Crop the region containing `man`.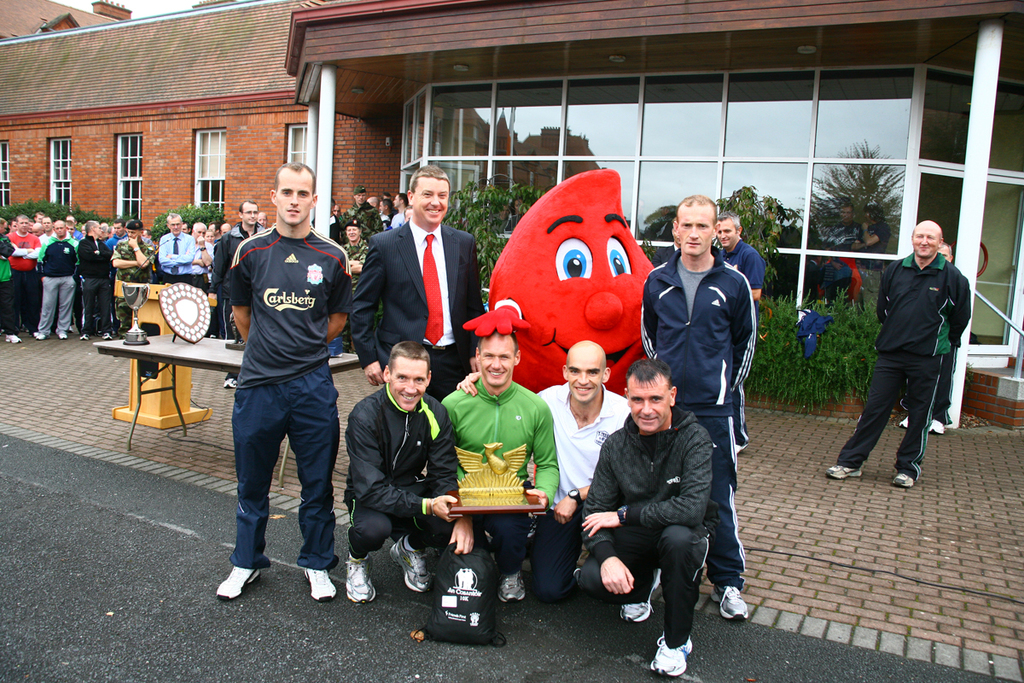
Crop region: rect(210, 198, 265, 388).
